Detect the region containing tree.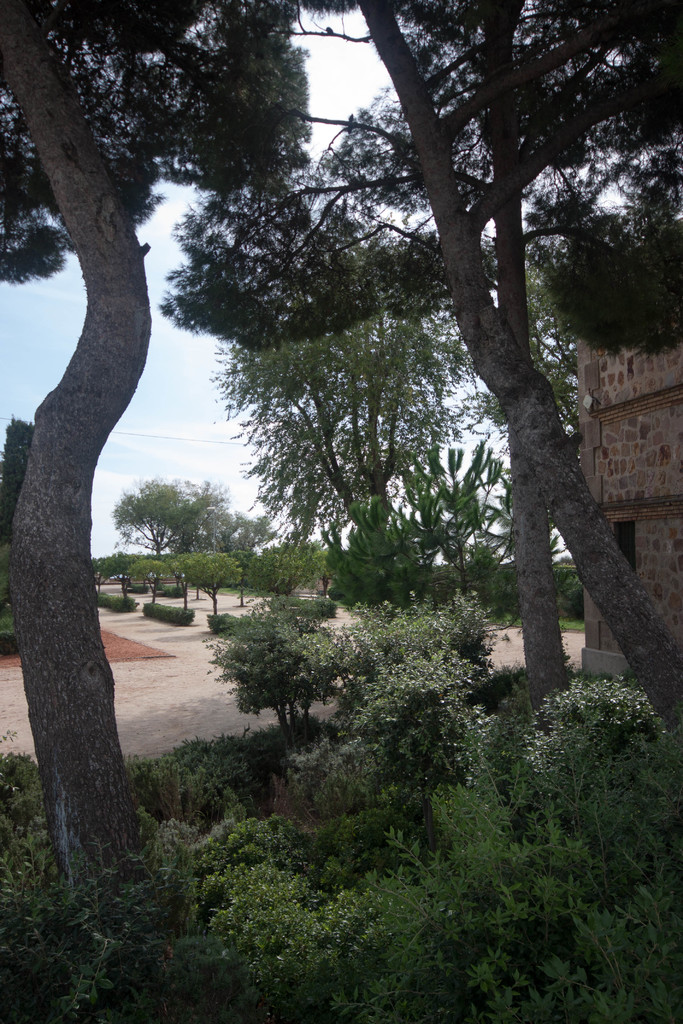
0 0 313 920.
